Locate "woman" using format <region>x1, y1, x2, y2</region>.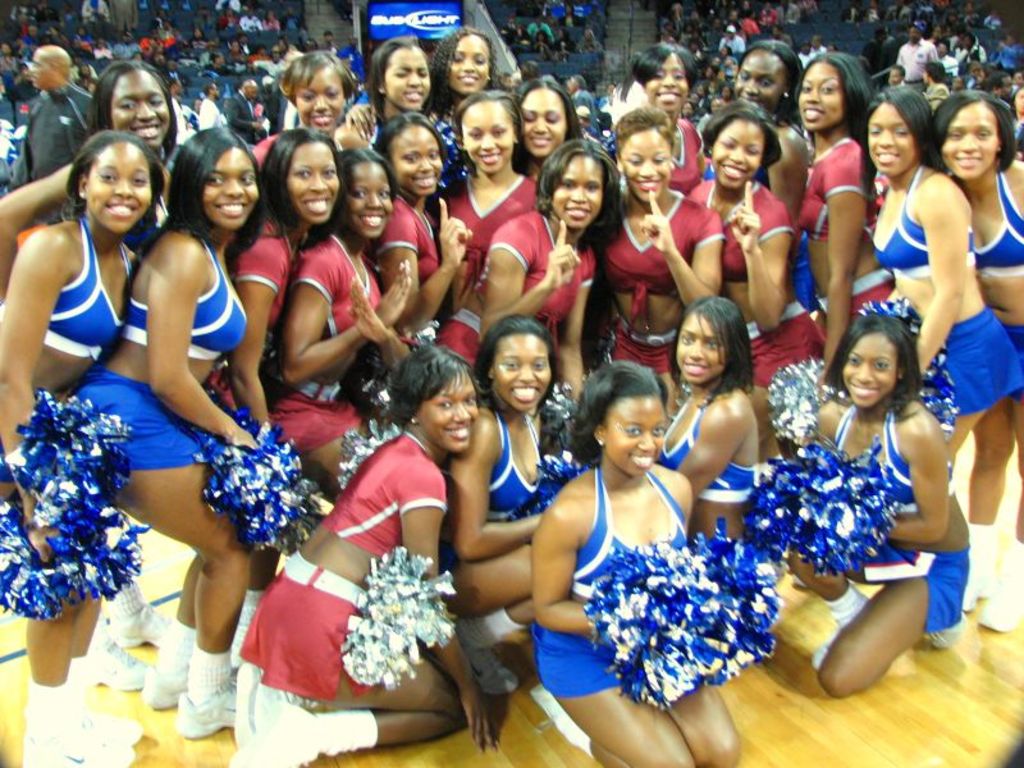
<region>934, 88, 1023, 631</region>.
